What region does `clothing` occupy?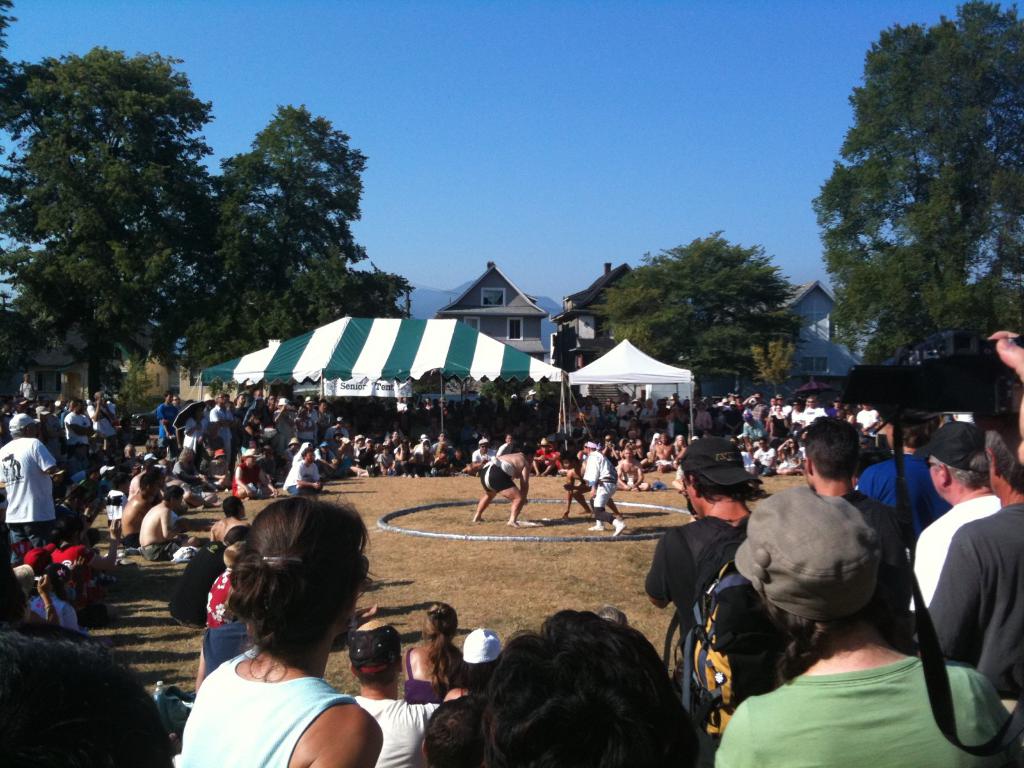
box=[794, 403, 830, 430].
